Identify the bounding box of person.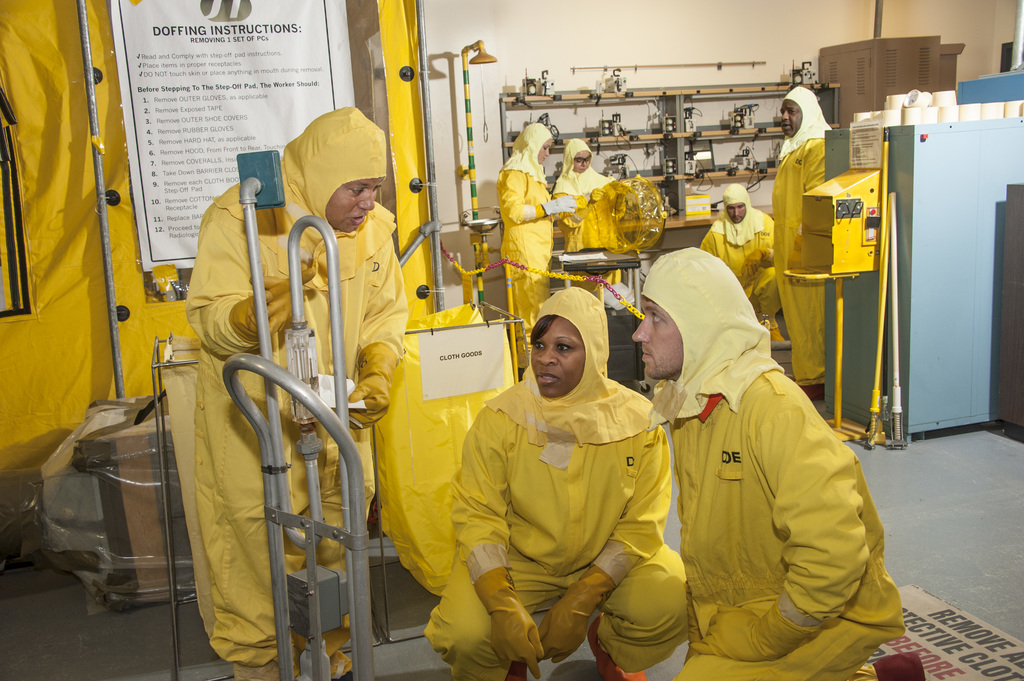
695 181 783 340.
